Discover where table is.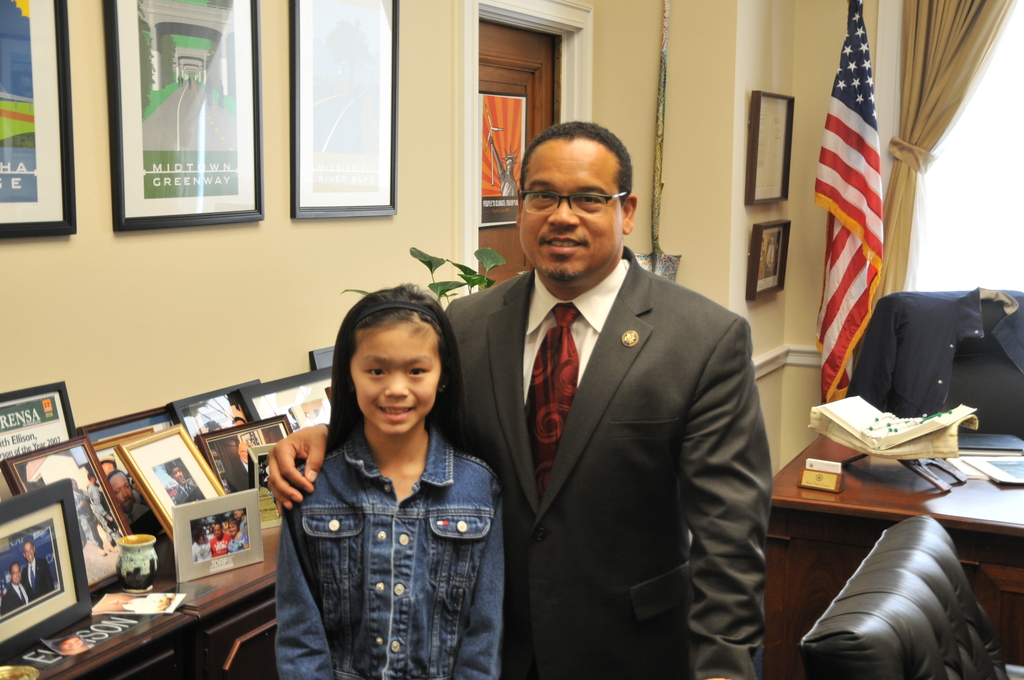
Discovered at box=[0, 513, 292, 679].
